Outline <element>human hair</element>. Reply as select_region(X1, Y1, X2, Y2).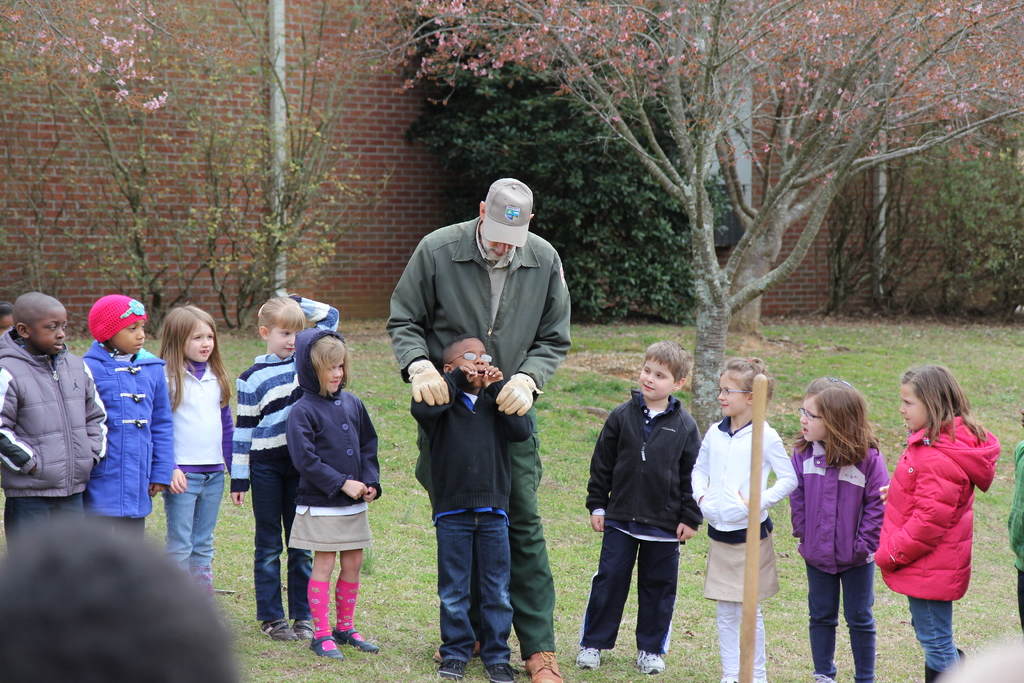
select_region(717, 356, 772, 404).
